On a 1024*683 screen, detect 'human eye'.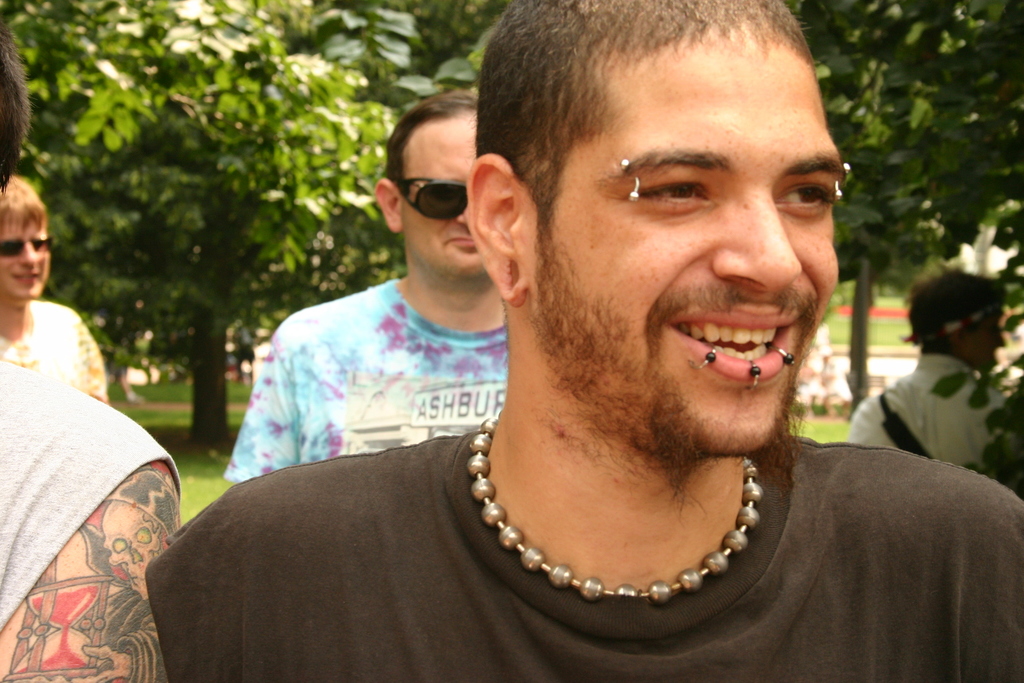
left=778, top=182, right=840, bottom=223.
